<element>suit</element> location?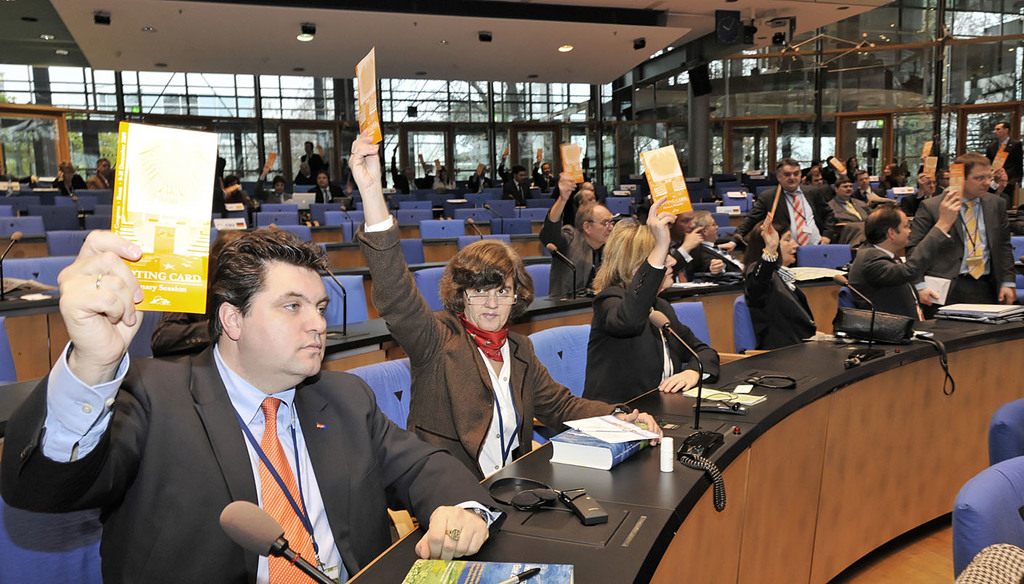
BBox(691, 242, 745, 278)
